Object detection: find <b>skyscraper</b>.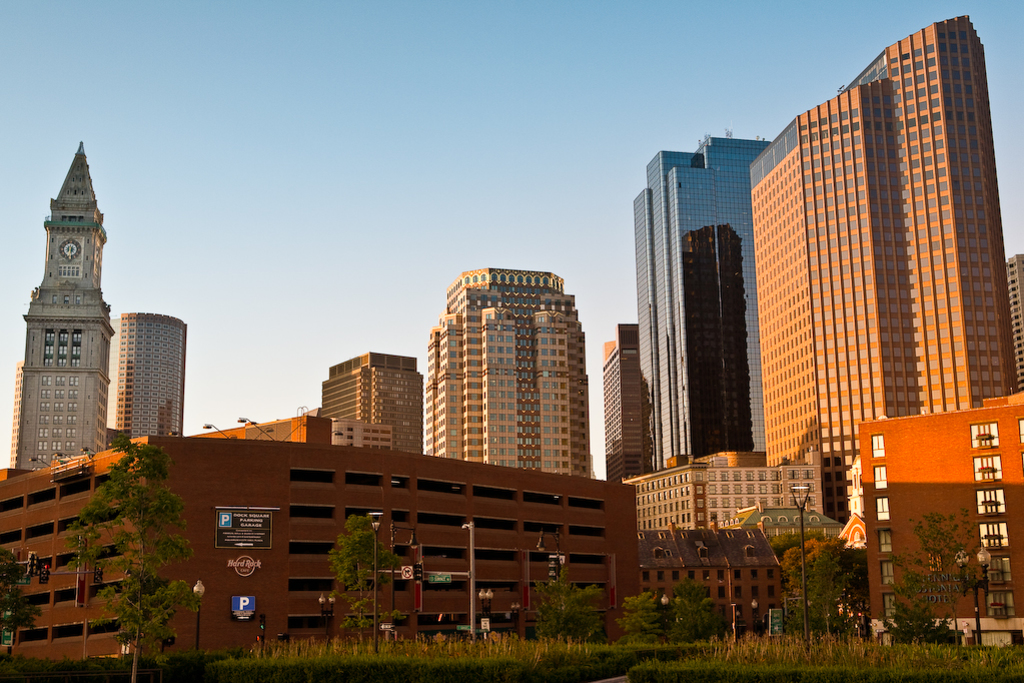
Rect(14, 140, 102, 469).
